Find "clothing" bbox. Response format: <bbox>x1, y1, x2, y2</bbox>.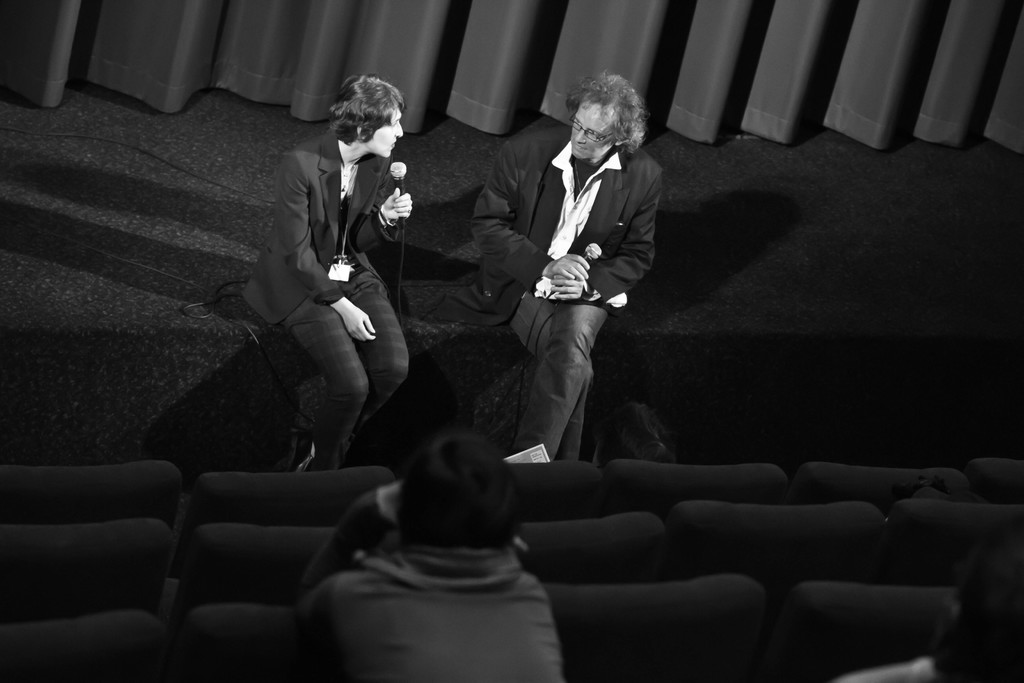
<bbox>292, 474, 589, 666</bbox>.
